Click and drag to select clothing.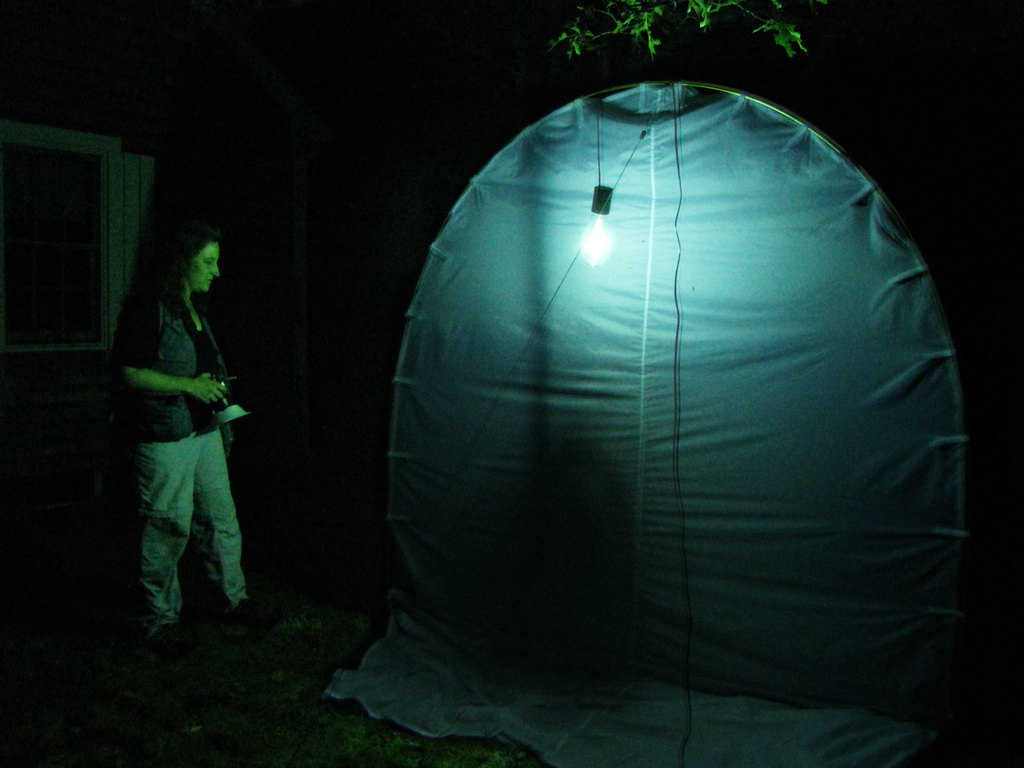
Selection: 110,202,259,645.
